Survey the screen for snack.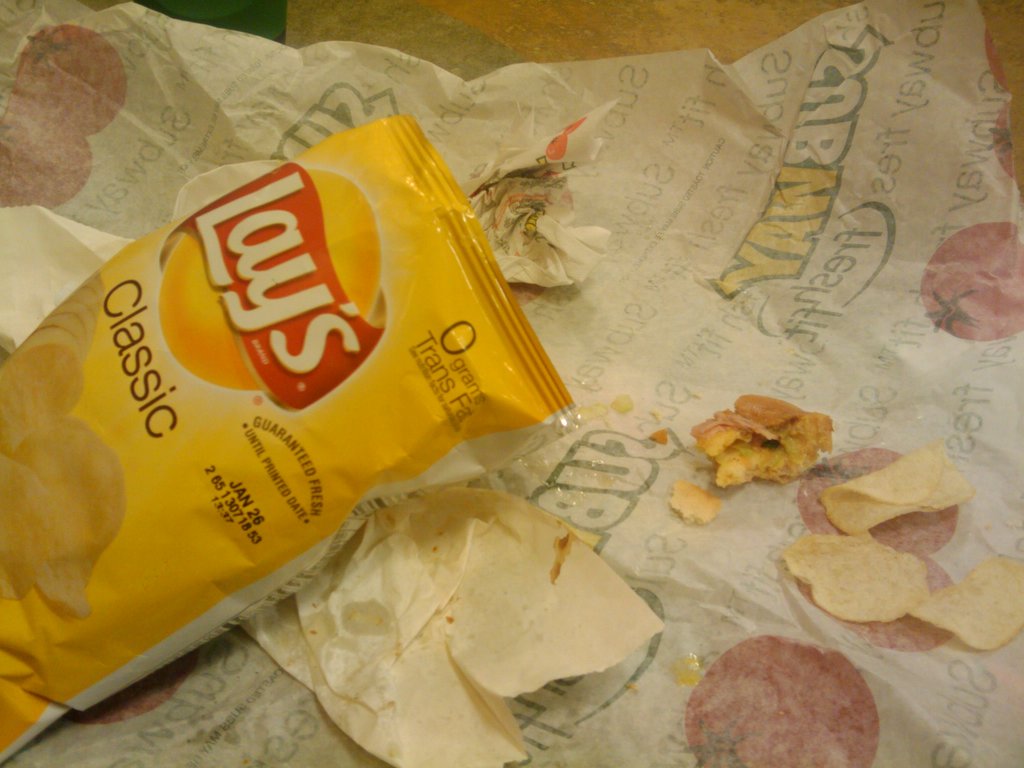
Survey found: 0 111 573 767.
